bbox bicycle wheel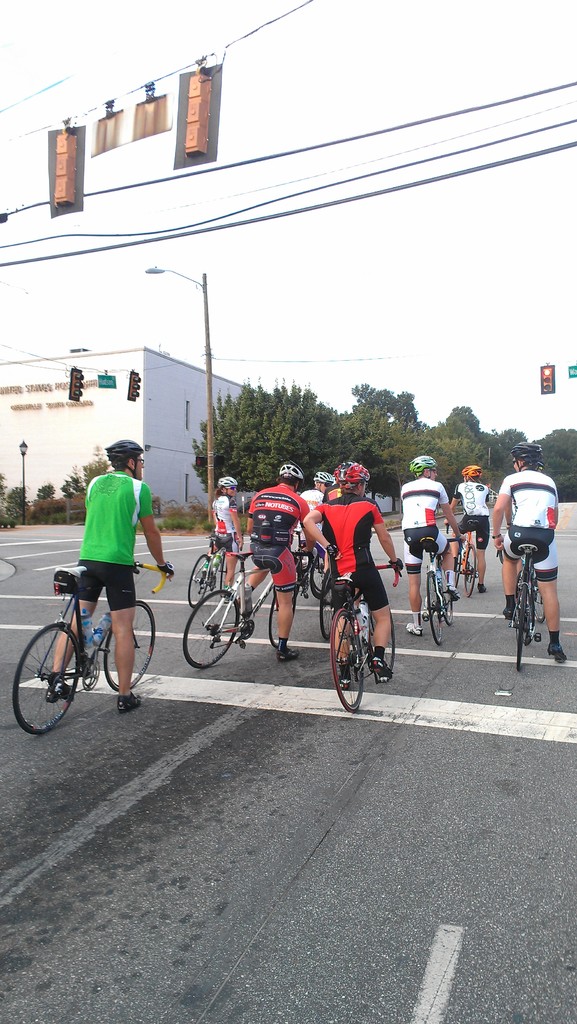
bbox=[177, 587, 240, 669]
